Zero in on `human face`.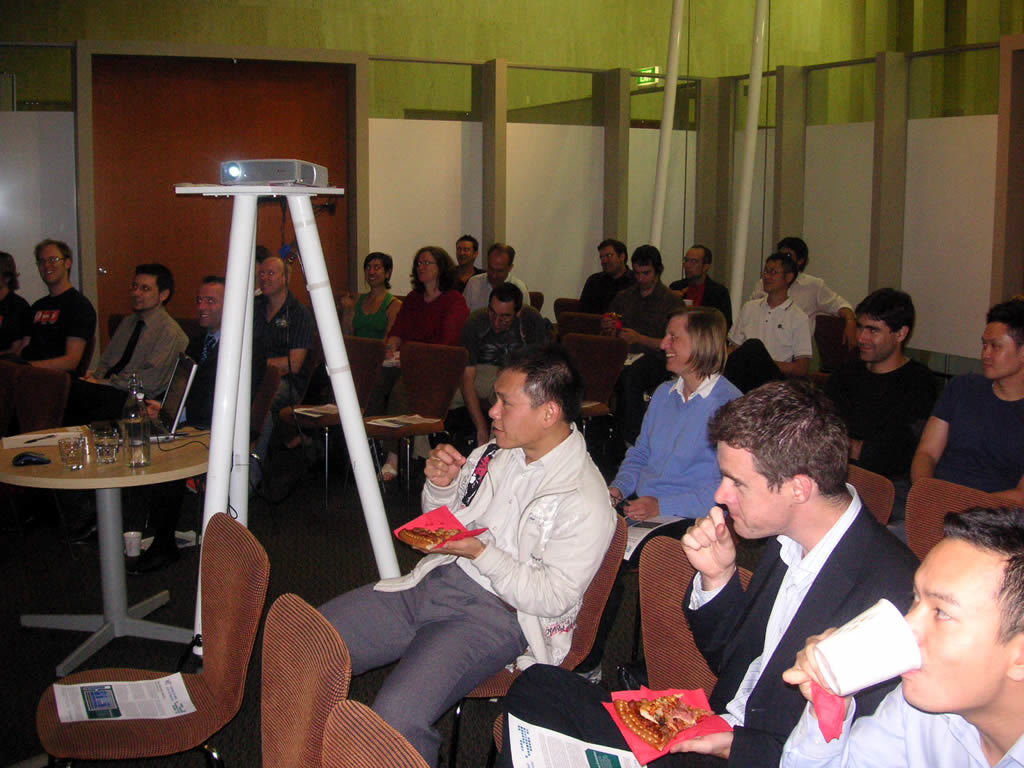
Zeroed in: left=255, top=257, right=283, bottom=297.
